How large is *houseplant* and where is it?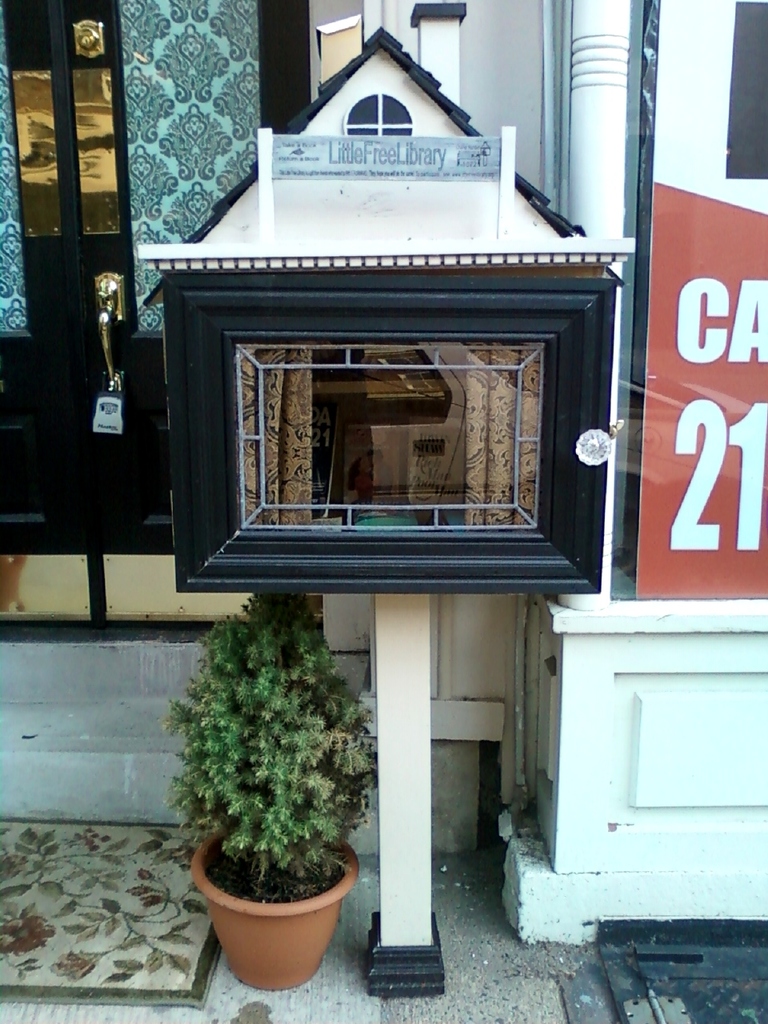
Bounding box: 162, 586, 390, 986.
